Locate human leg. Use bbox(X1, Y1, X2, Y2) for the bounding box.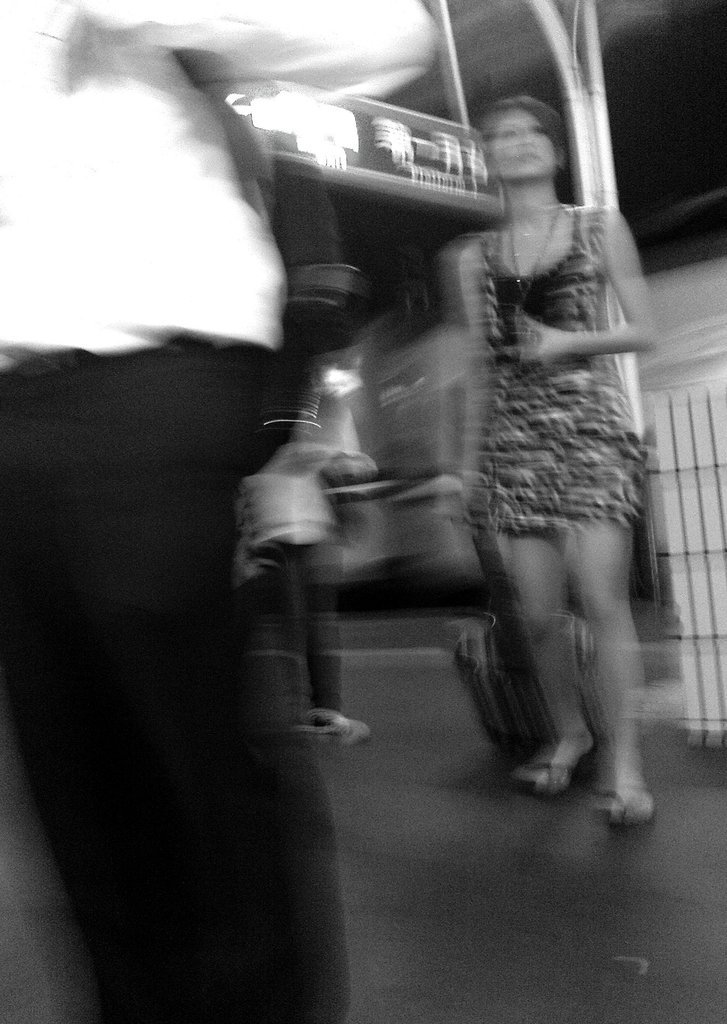
bbox(0, 356, 348, 1023).
